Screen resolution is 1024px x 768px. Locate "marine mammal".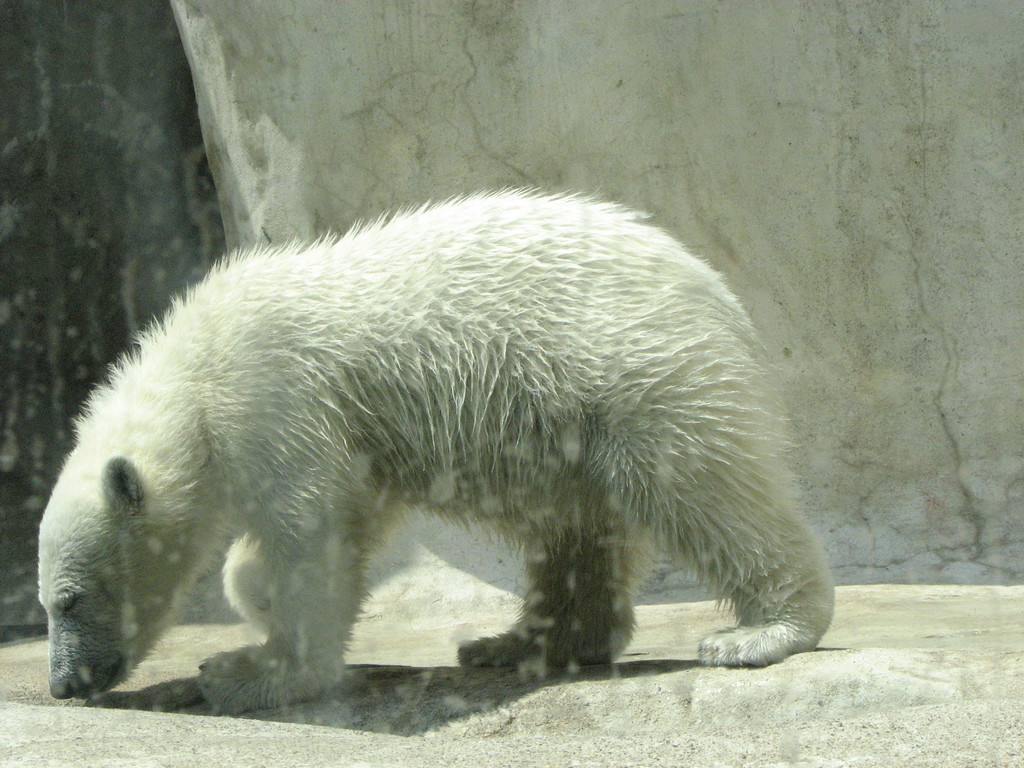
[x1=26, y1=171, x2=744, y2=703].
